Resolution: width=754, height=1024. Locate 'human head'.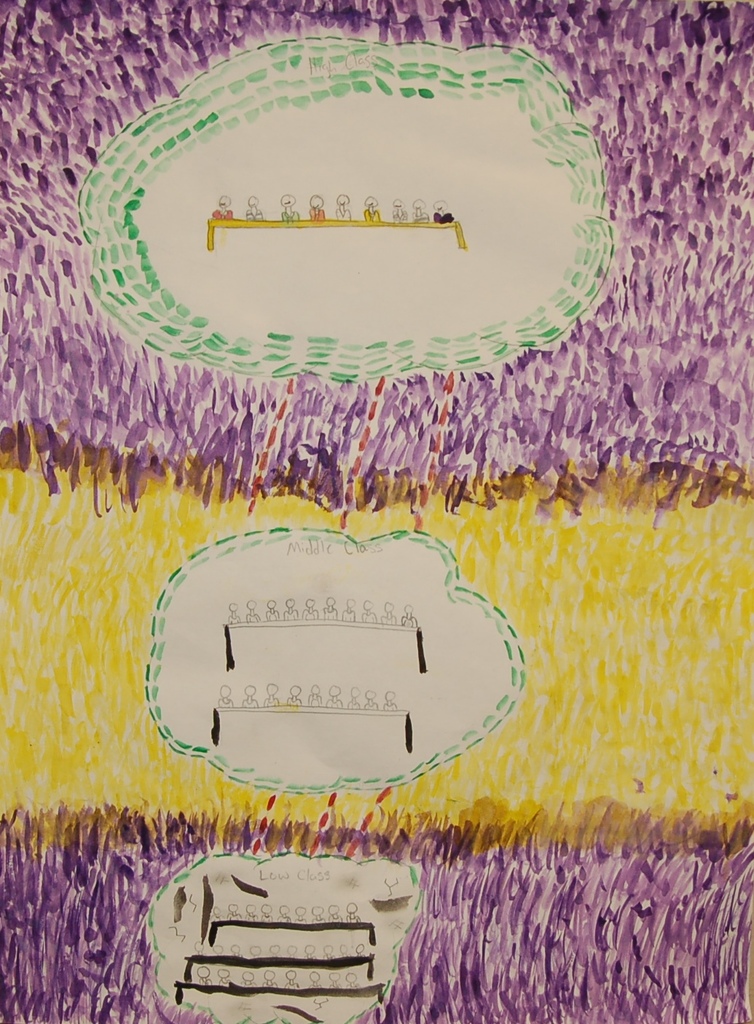
{"x1": 401, "y1": 603, "x2": 412, "y2": 619}.
